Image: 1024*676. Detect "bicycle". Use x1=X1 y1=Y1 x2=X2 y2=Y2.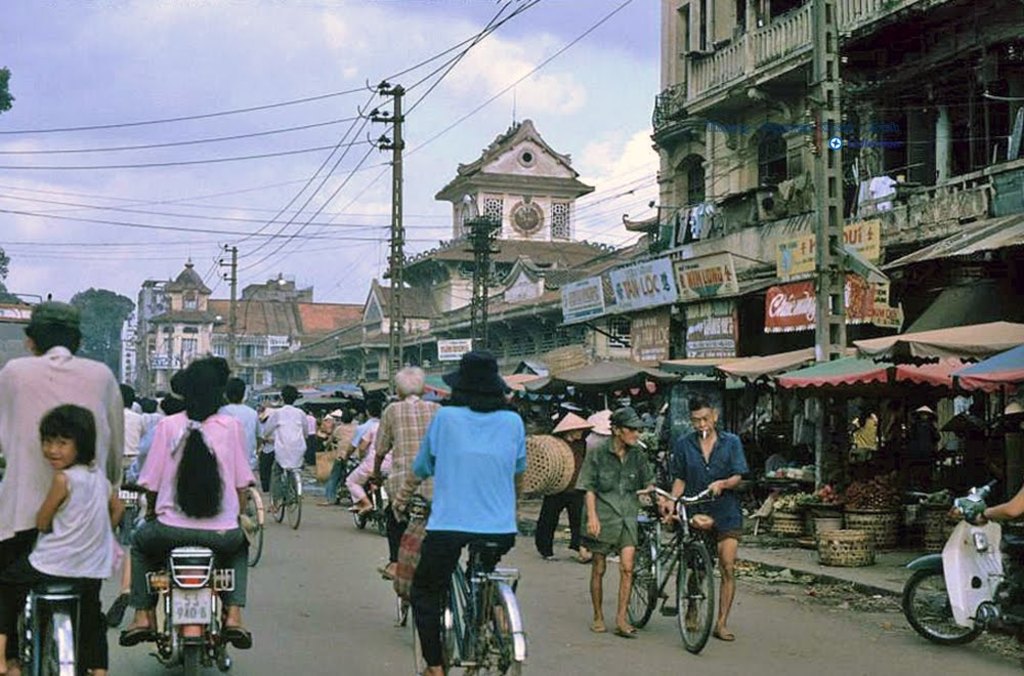
x1=239 y1=480 x2=268 y2=569.
